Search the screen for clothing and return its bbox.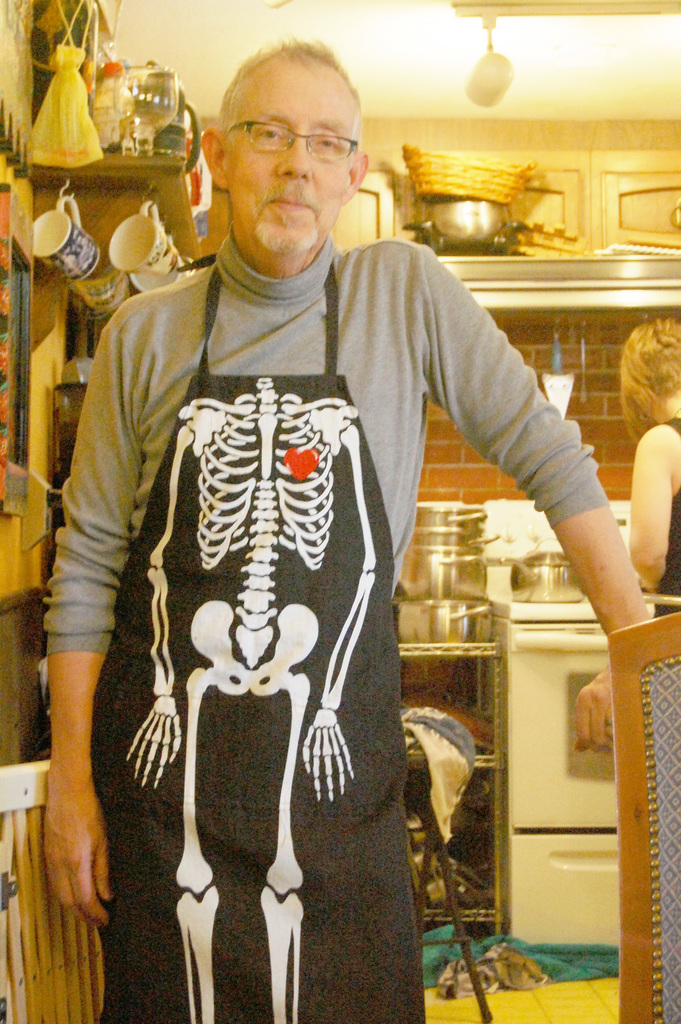
Found: box=[657, 410, 680, 620].
